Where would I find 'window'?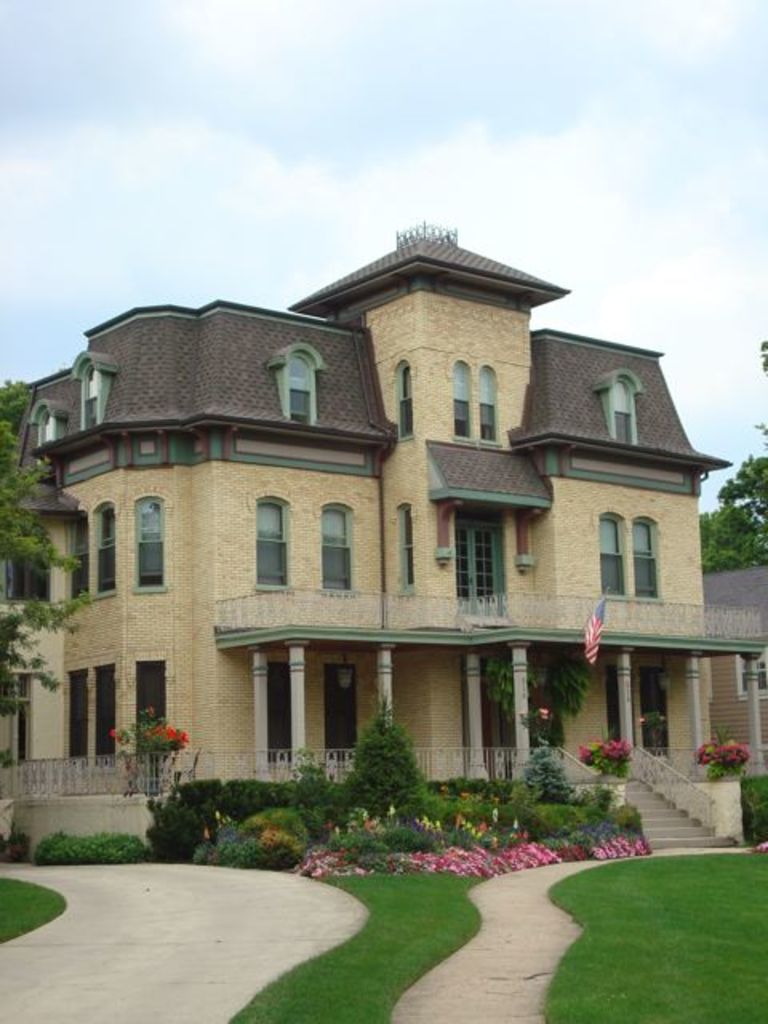
At x1=320 y1=664 x2=358 y2=762.
